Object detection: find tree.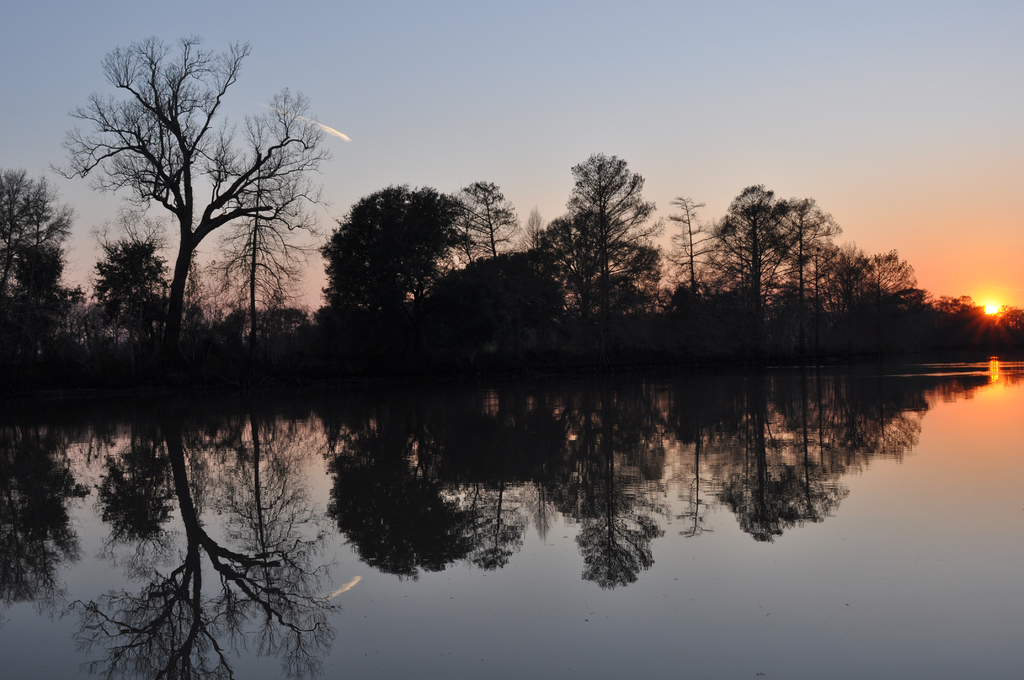
rect(0, 166, 75, 327).
